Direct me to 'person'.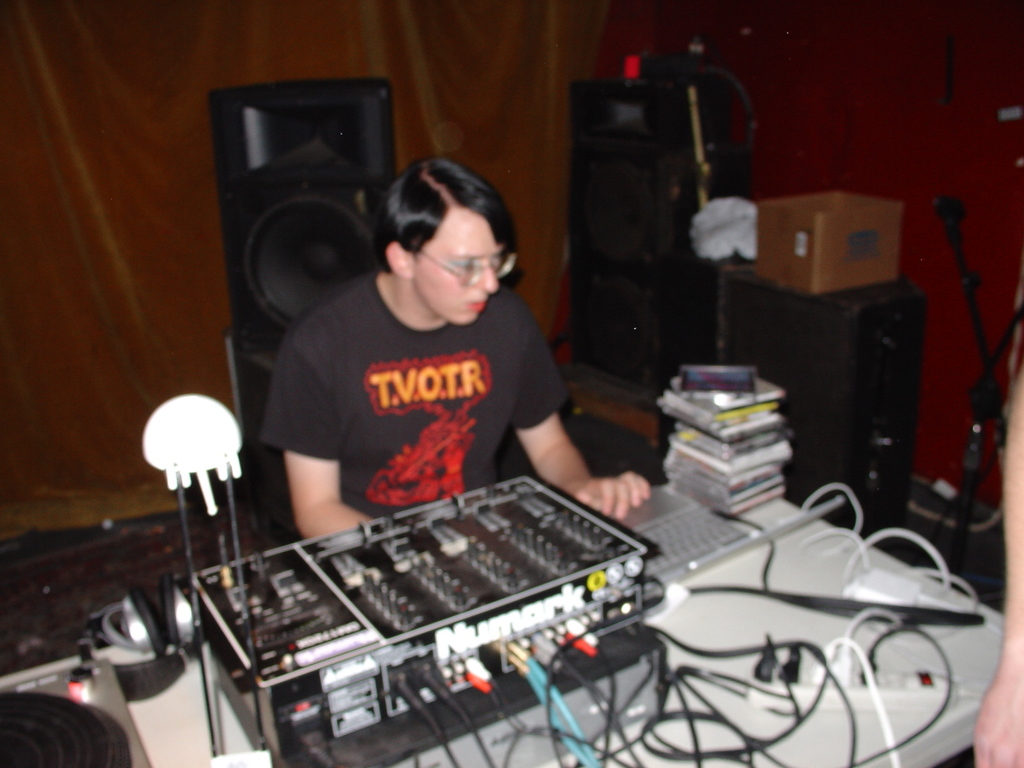
Direction: [x1=259, y1=158, x2=651, y2=535].
